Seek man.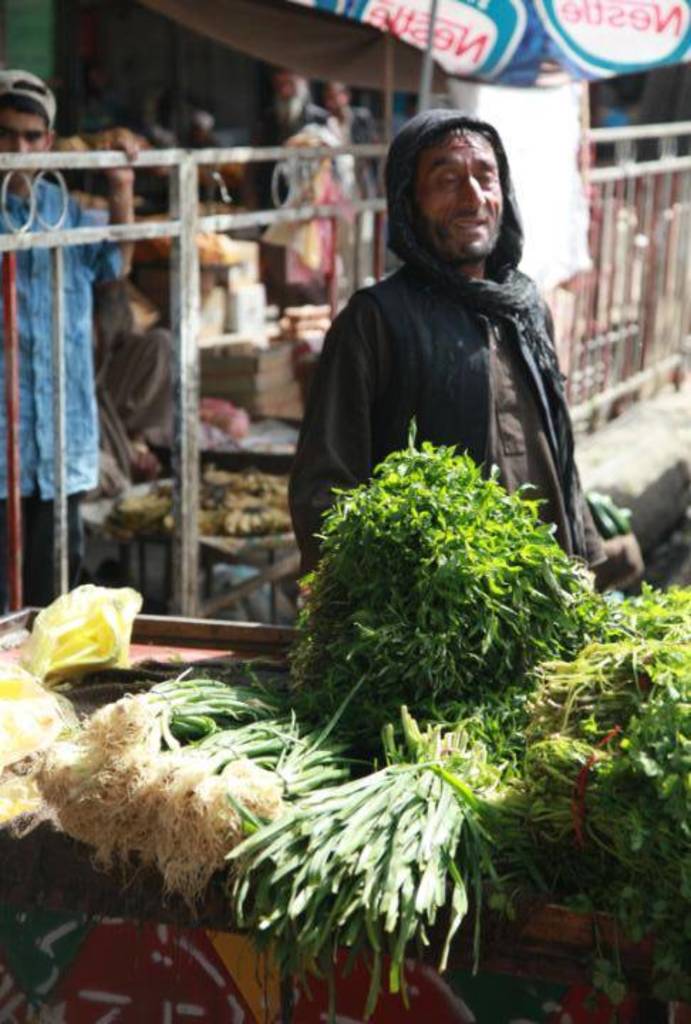
291 111 616 592.
